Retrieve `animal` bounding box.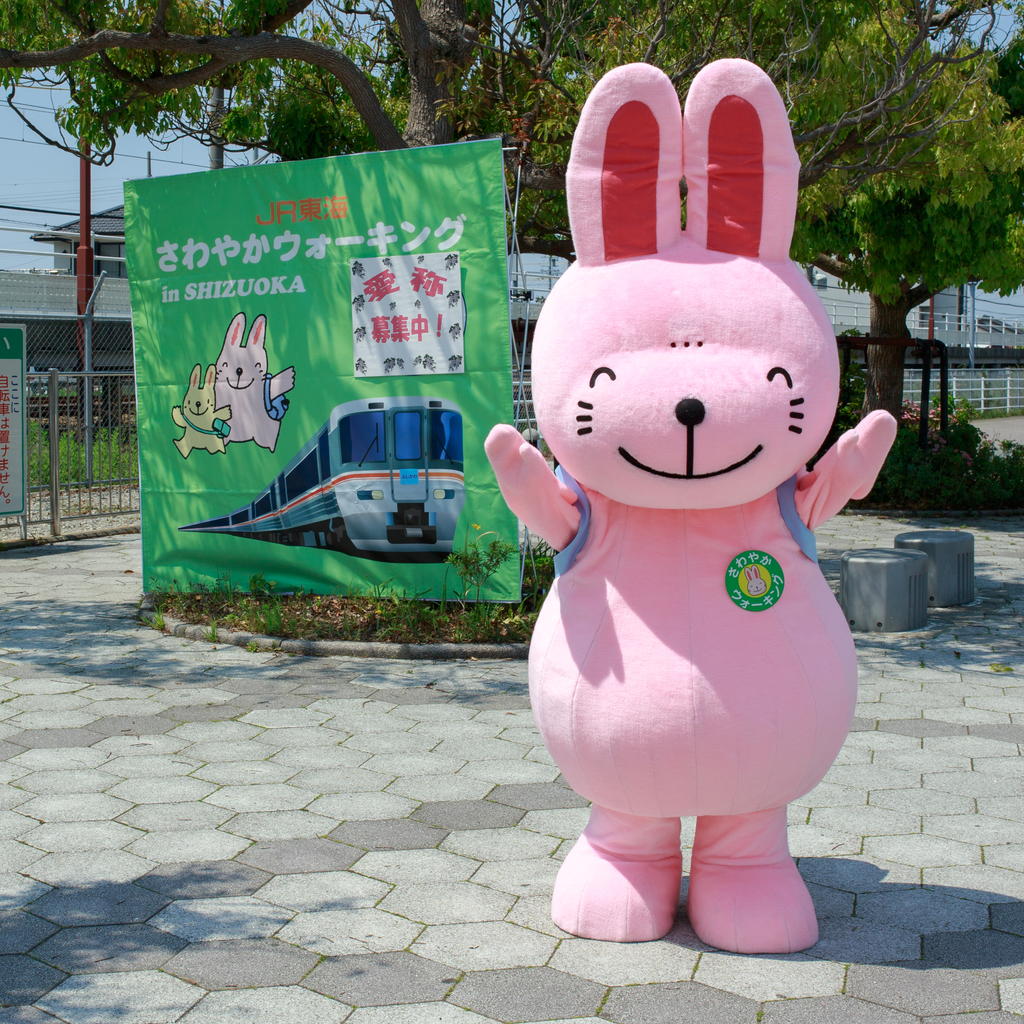
Bounding box: <region>170, 363, 235, 455</region>.
